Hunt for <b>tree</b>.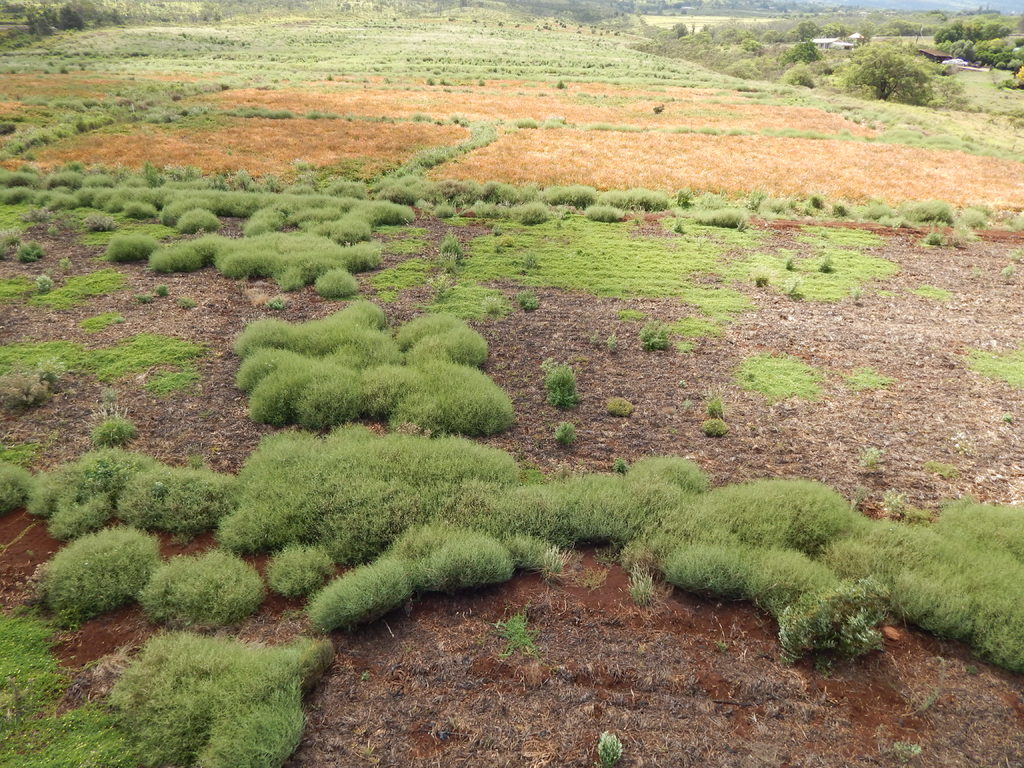
Hunted down at {"x1": 839, "y1": 41, "x2": 940, "y2": 104}.
